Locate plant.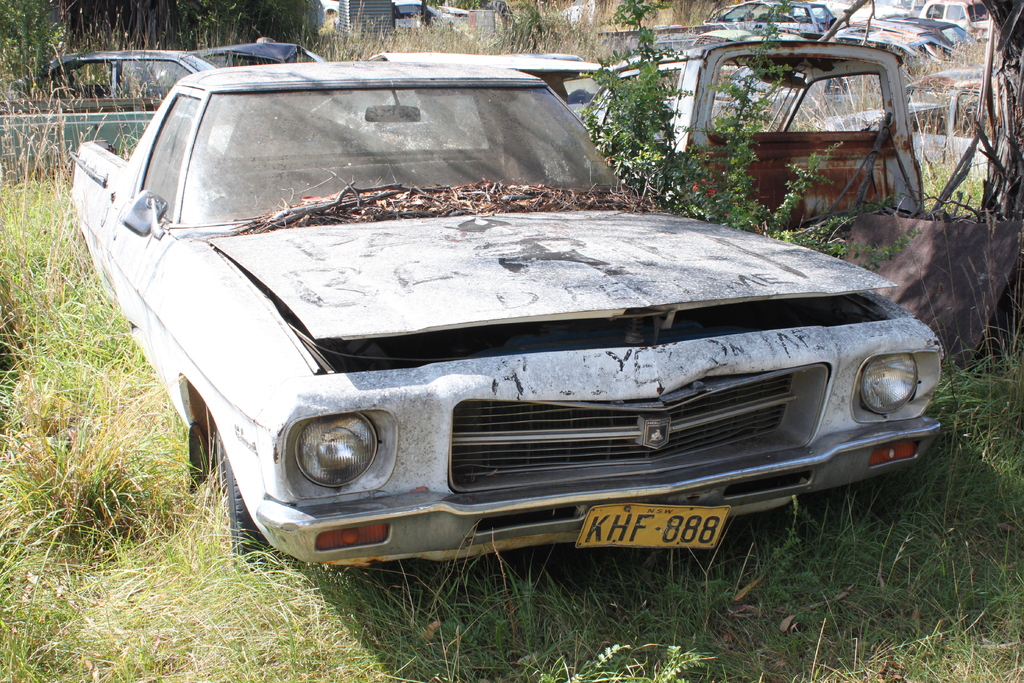
Bounding box: Rect(0, 0, 1023, 682).
